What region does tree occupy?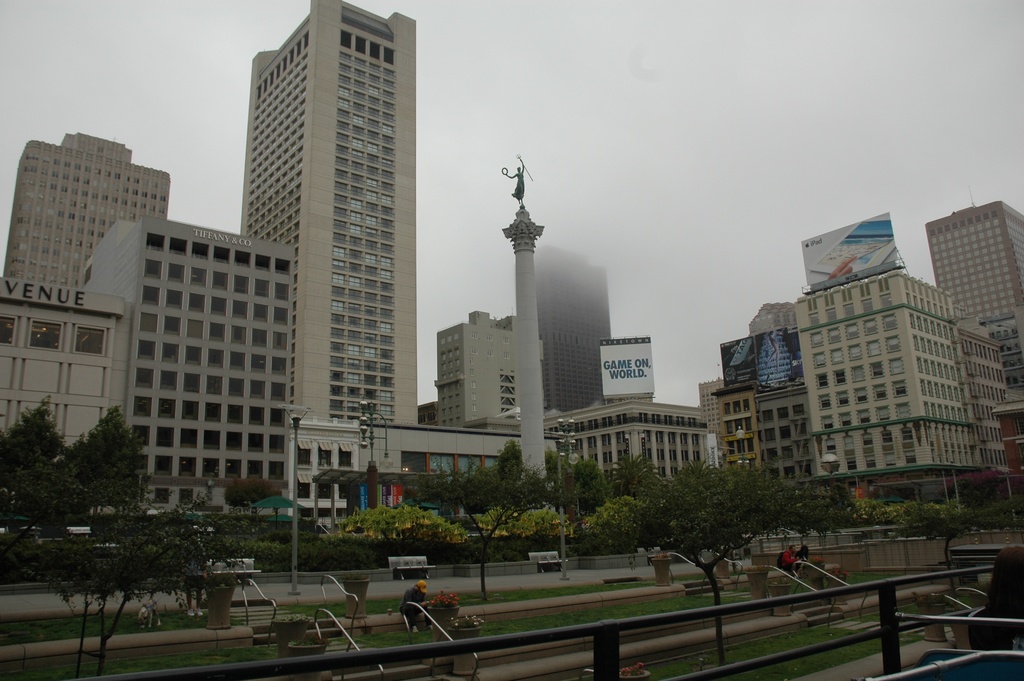
region(69, 403, 147, 545).
